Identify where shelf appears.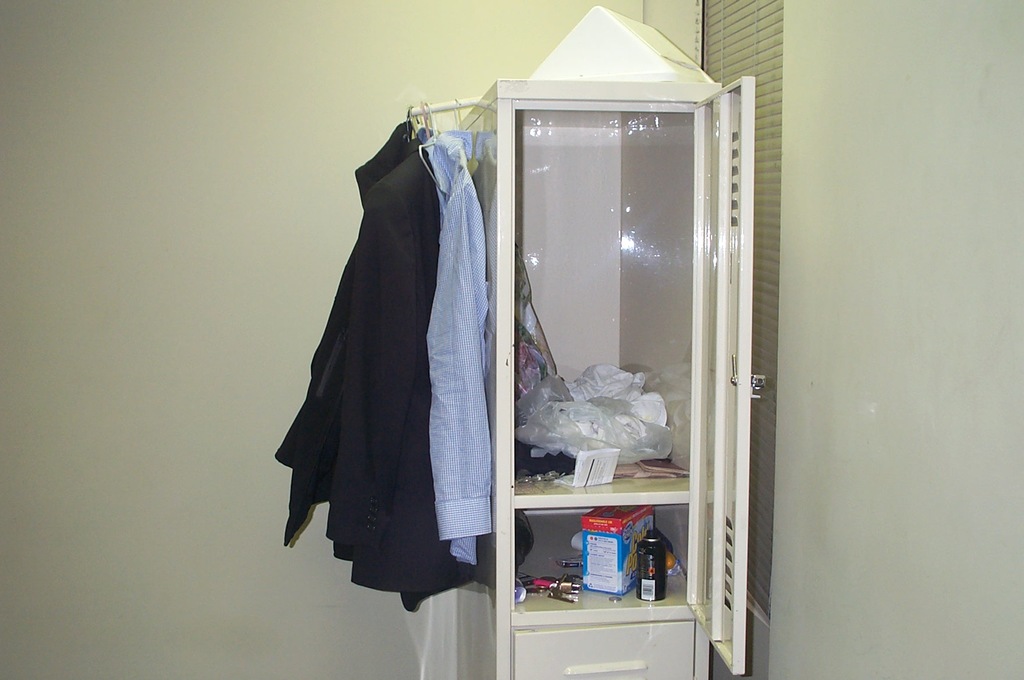
Appears at 411 83 752 679.
